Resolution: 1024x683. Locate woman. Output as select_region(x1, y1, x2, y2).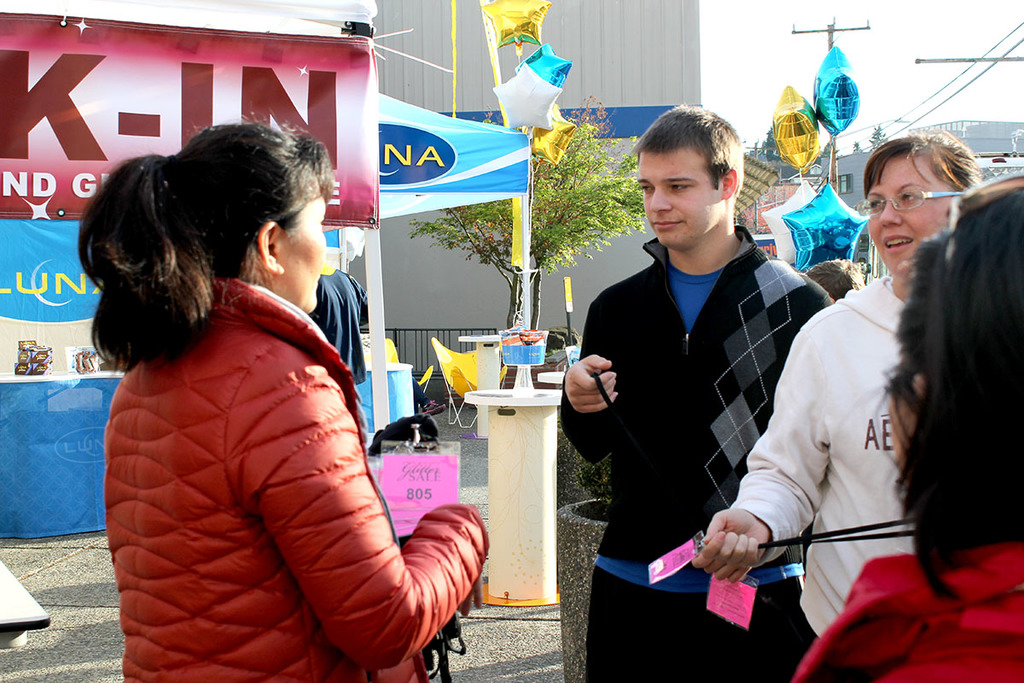
select_region(780, 171, 1023, 682).
